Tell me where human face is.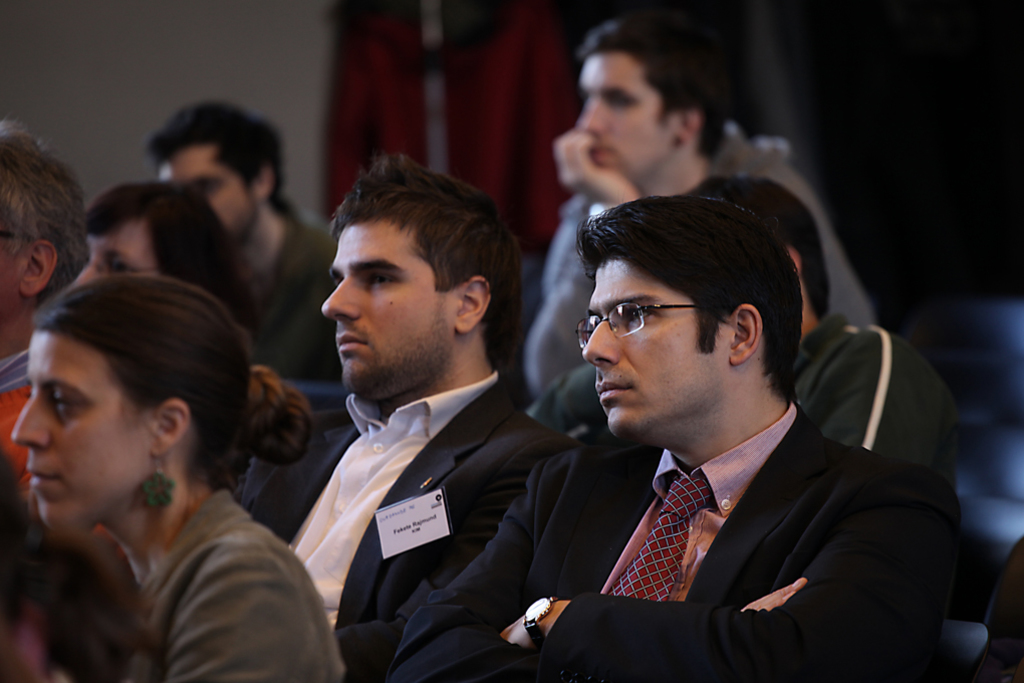
human face is at (left=169, top=150, right=263, bottom=234).
